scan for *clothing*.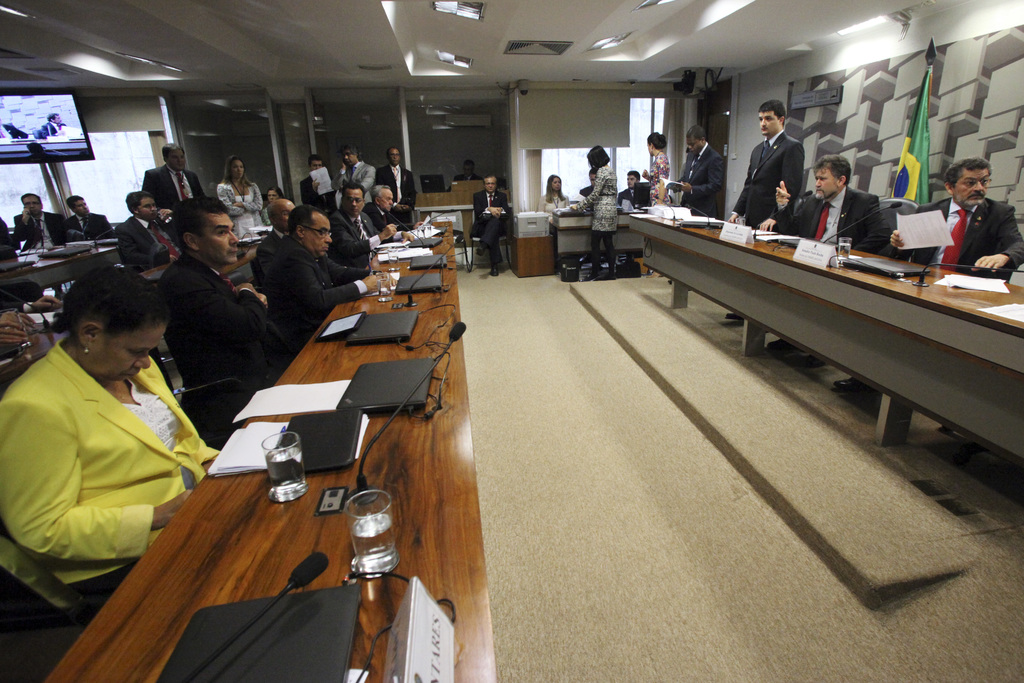
Scan result: 469/190/508/265.
